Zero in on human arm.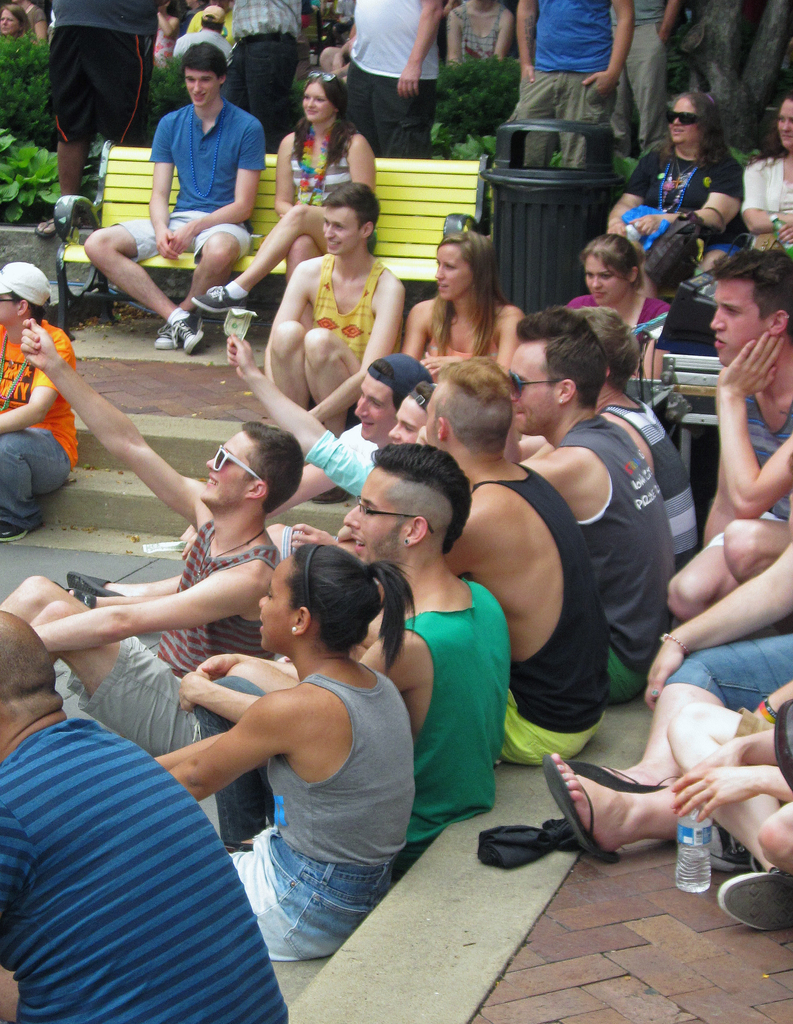
Zeroed in: <region>268, 122, 294, 221</region>.
